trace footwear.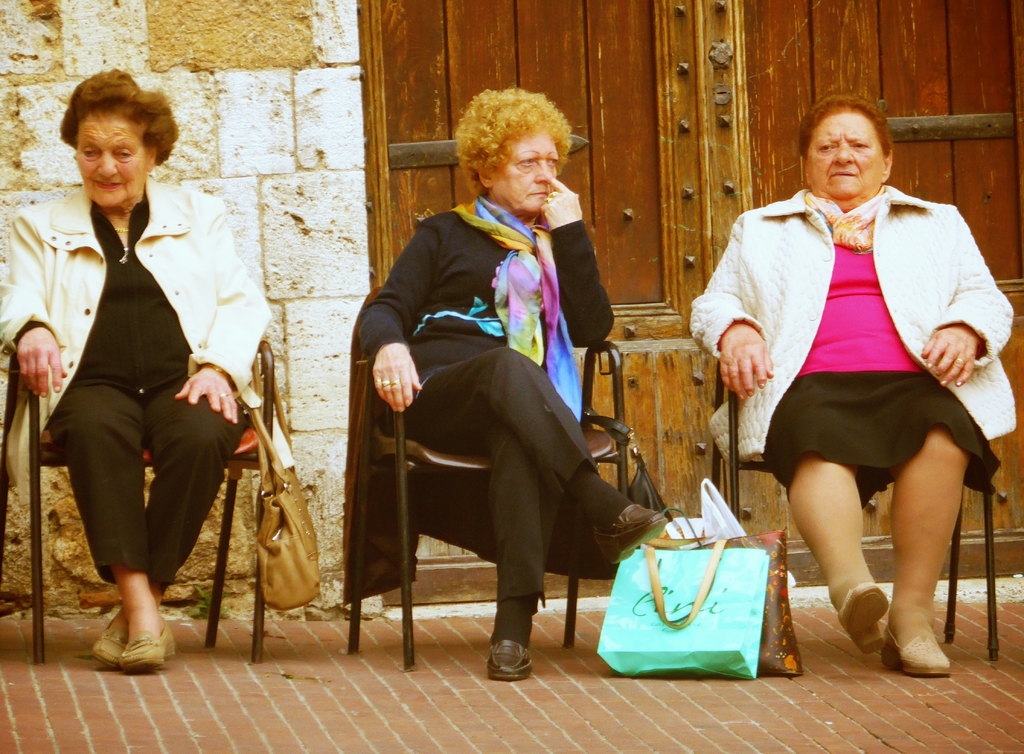
Traced to (840, 579, 892, 652).
